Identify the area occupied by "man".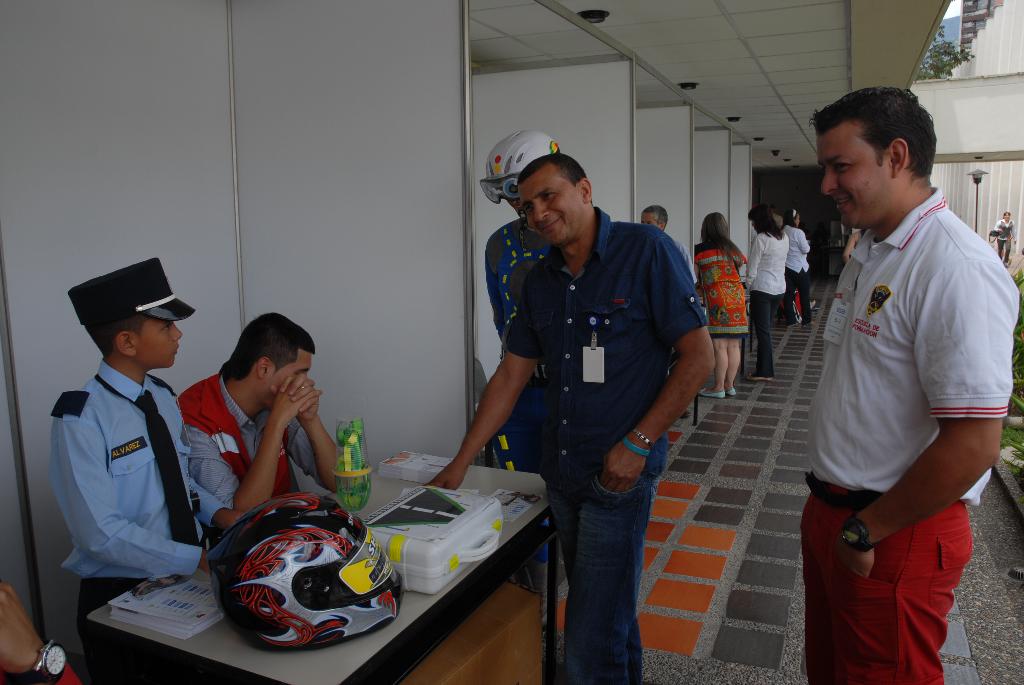
Area: (415, 152, 721, 684).
